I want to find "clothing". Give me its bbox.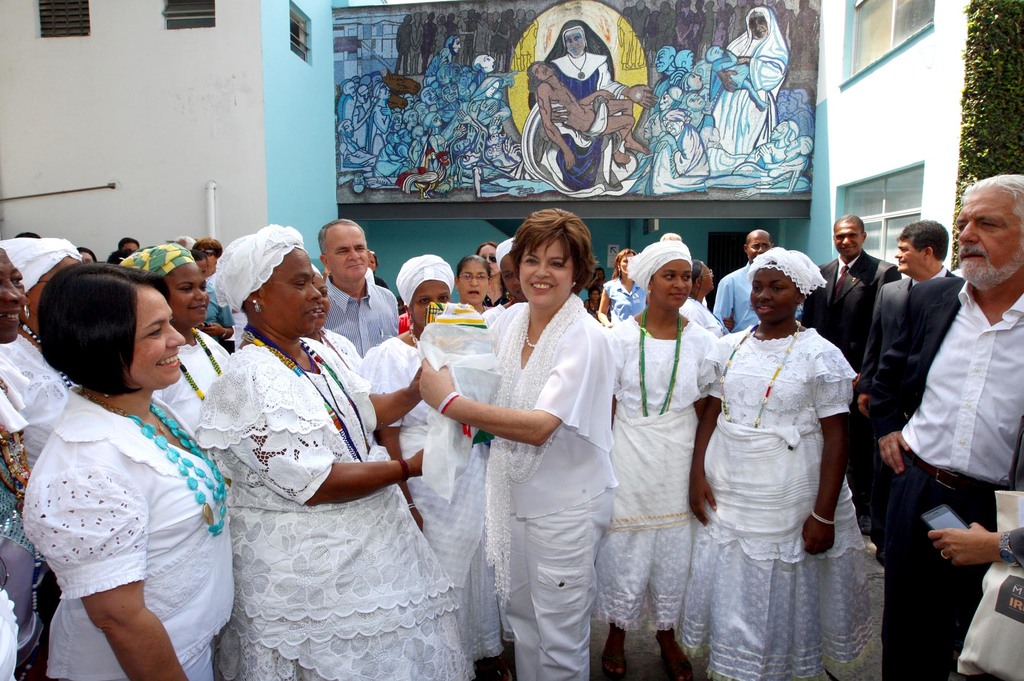
box(604, 276, 652, 324).
